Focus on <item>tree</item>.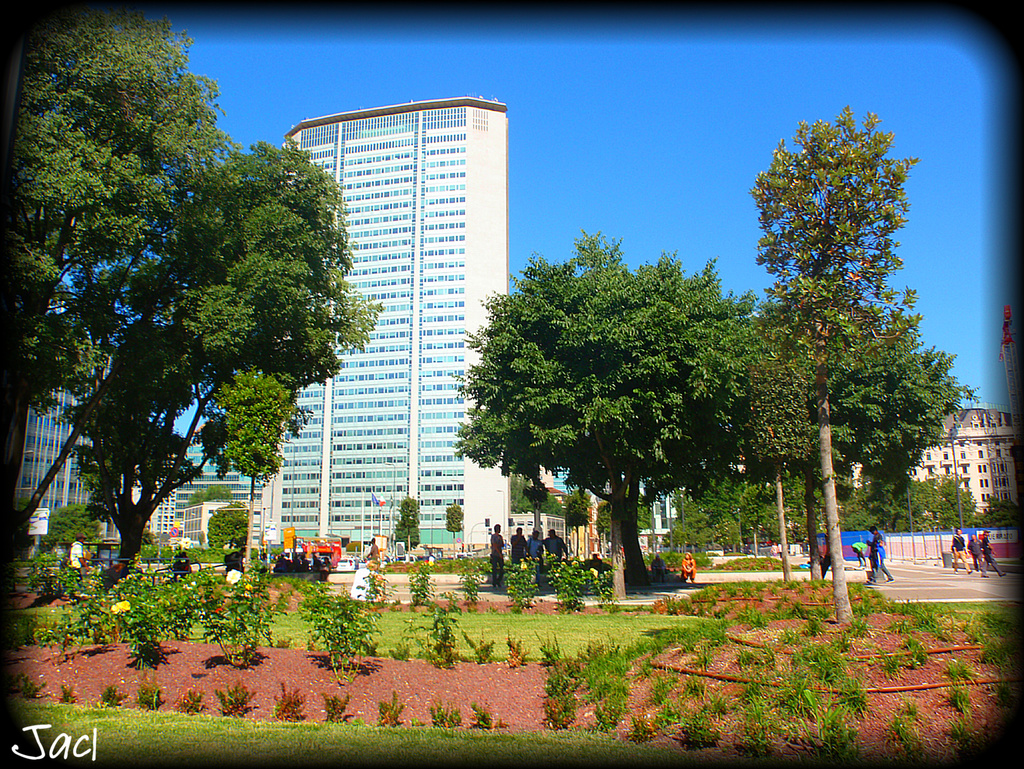
Focused at [744,294,986,591].
